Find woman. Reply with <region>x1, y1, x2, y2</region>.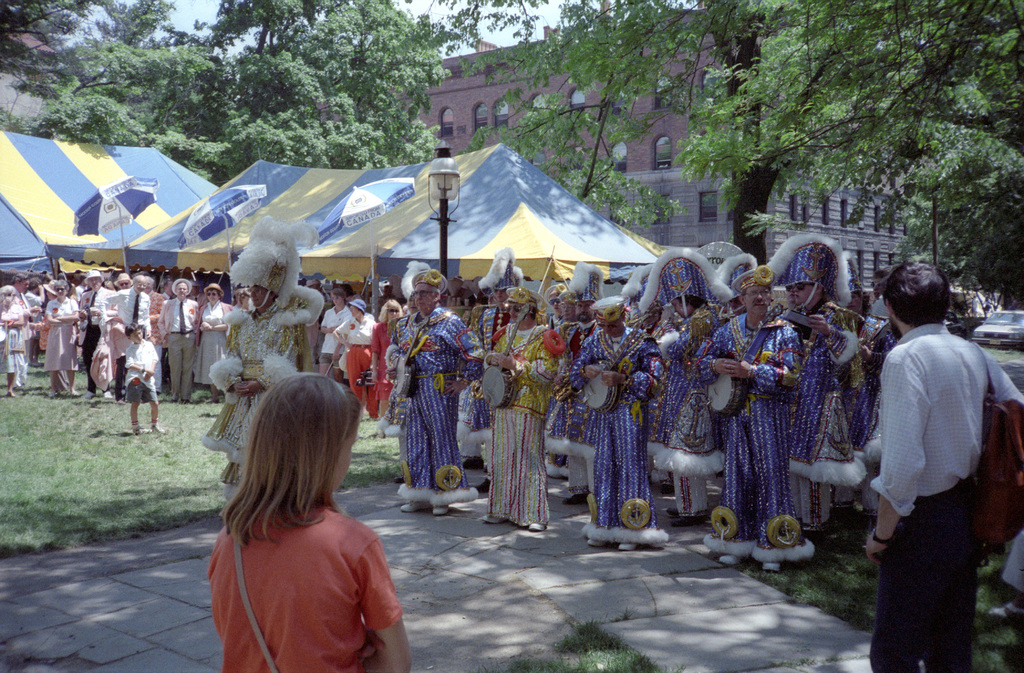
<region>143, 276, 166, 398</region>.
